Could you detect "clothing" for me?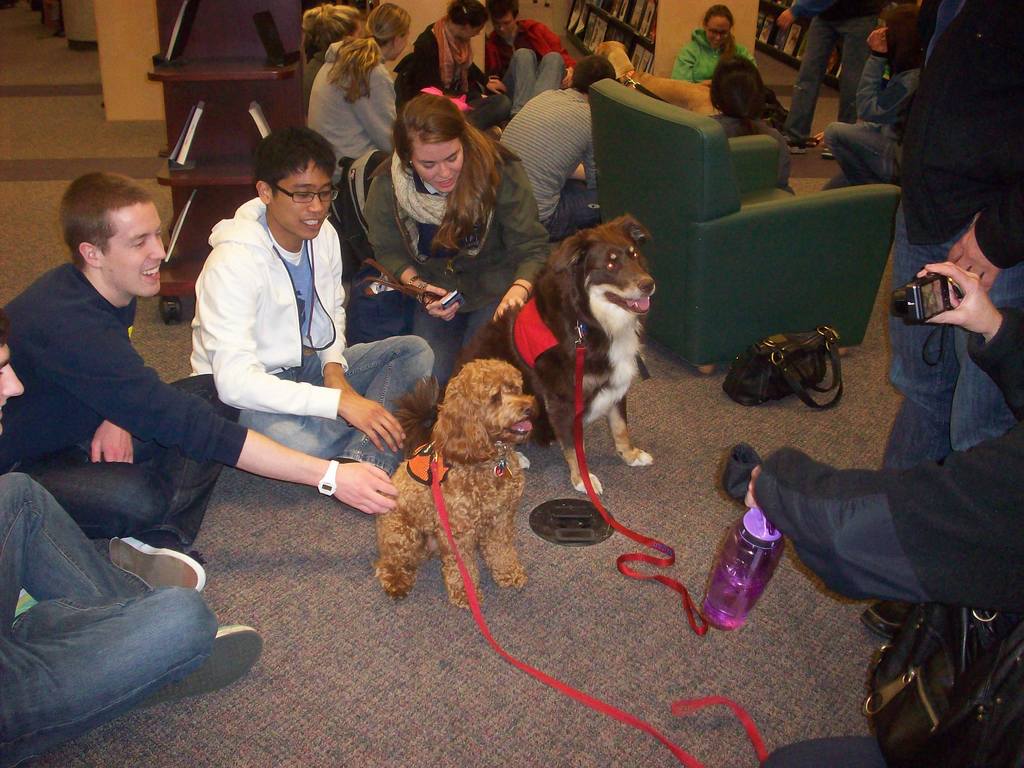
Detection result: x1=303 y1=32 x2=406 y2=159.
